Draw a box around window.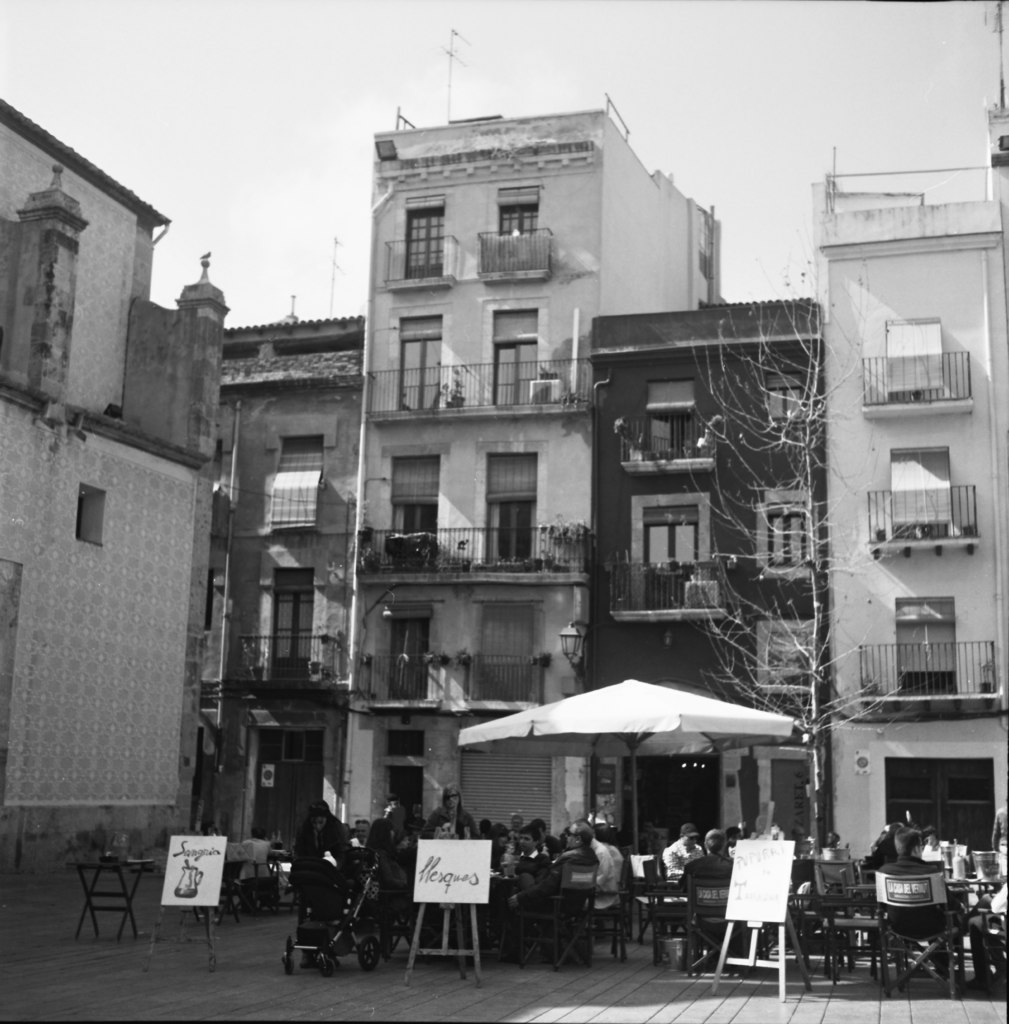
{"x1": 649, "y1": 522, "x2": 700, "y2": 564}.
